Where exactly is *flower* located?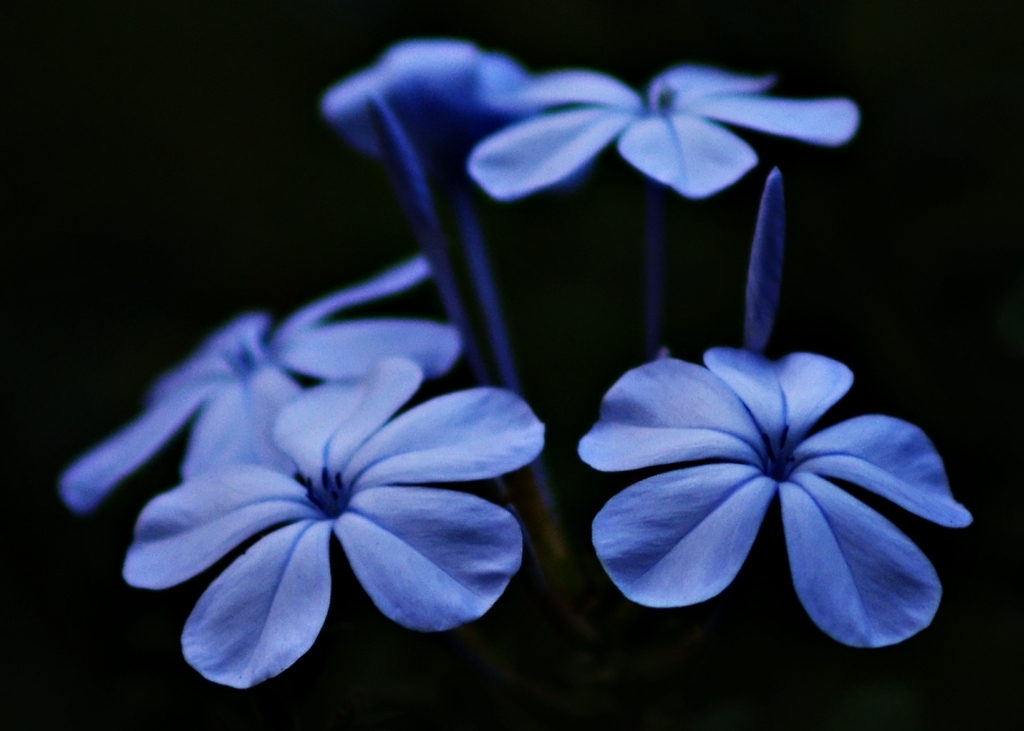
Its bounding box is region(740, 161, 793, 353).
